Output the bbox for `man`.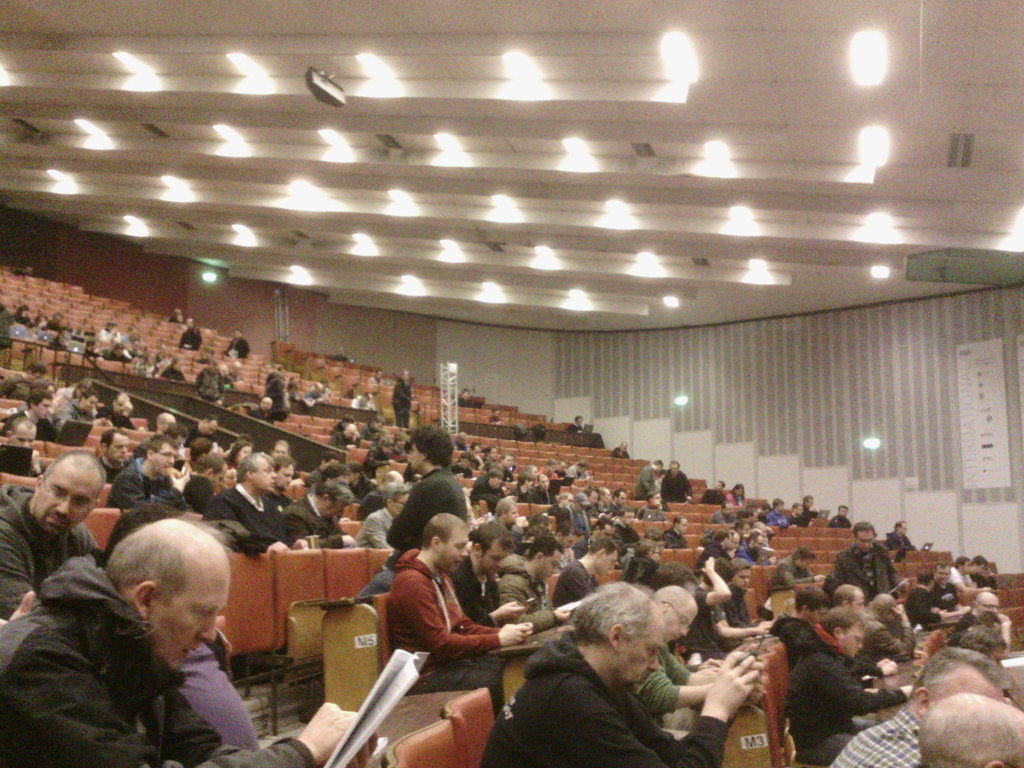
553 529 612 606.
